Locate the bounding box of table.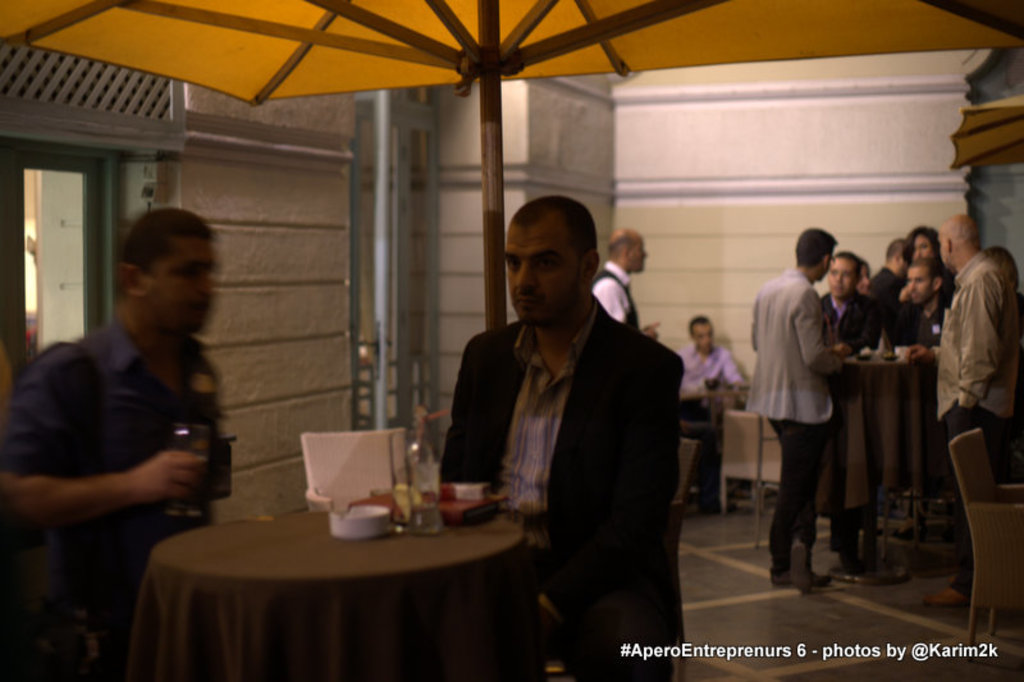
Bounding box: x1=114, y1=476, x2=567, y2=673.
